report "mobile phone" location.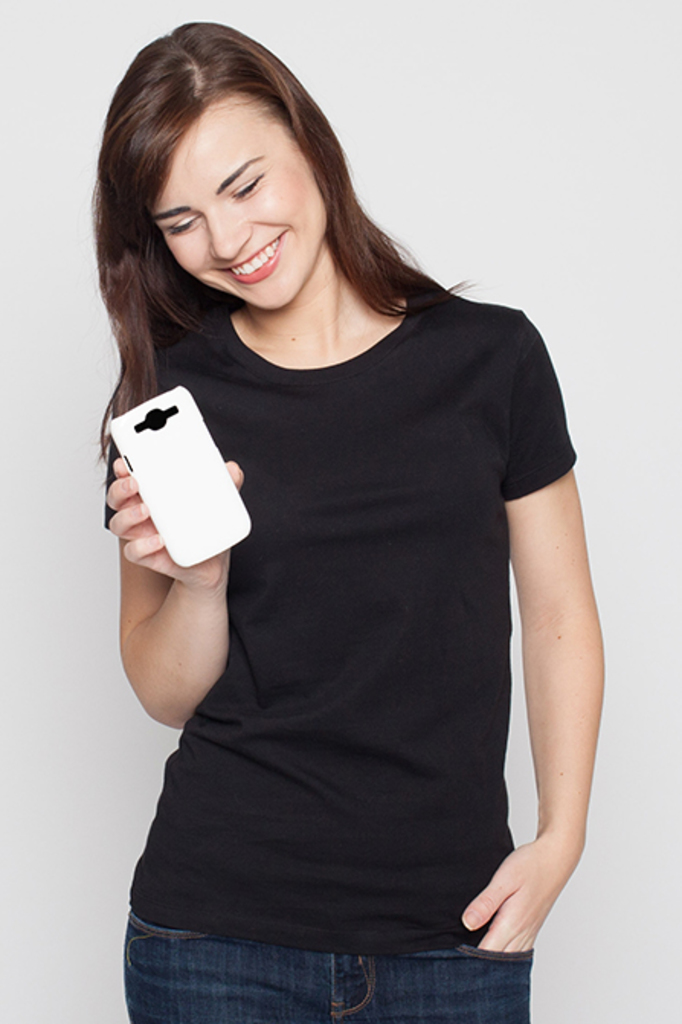
Report: select_region(95, 383, 256, 565).
